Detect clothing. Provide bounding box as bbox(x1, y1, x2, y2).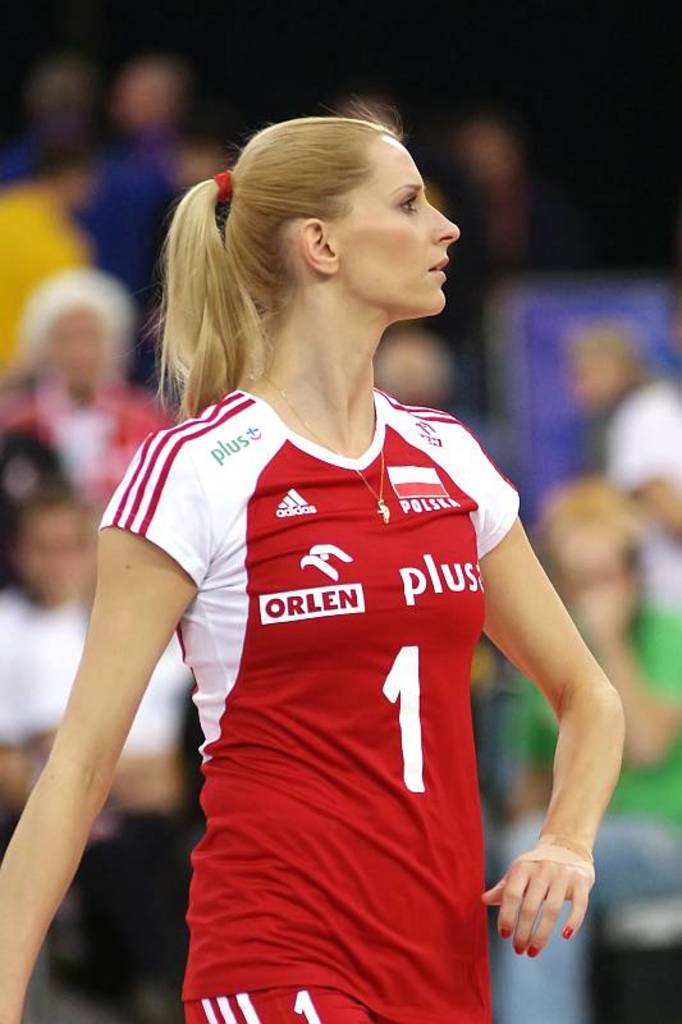
bbox(491, 585, 681, 1023).
